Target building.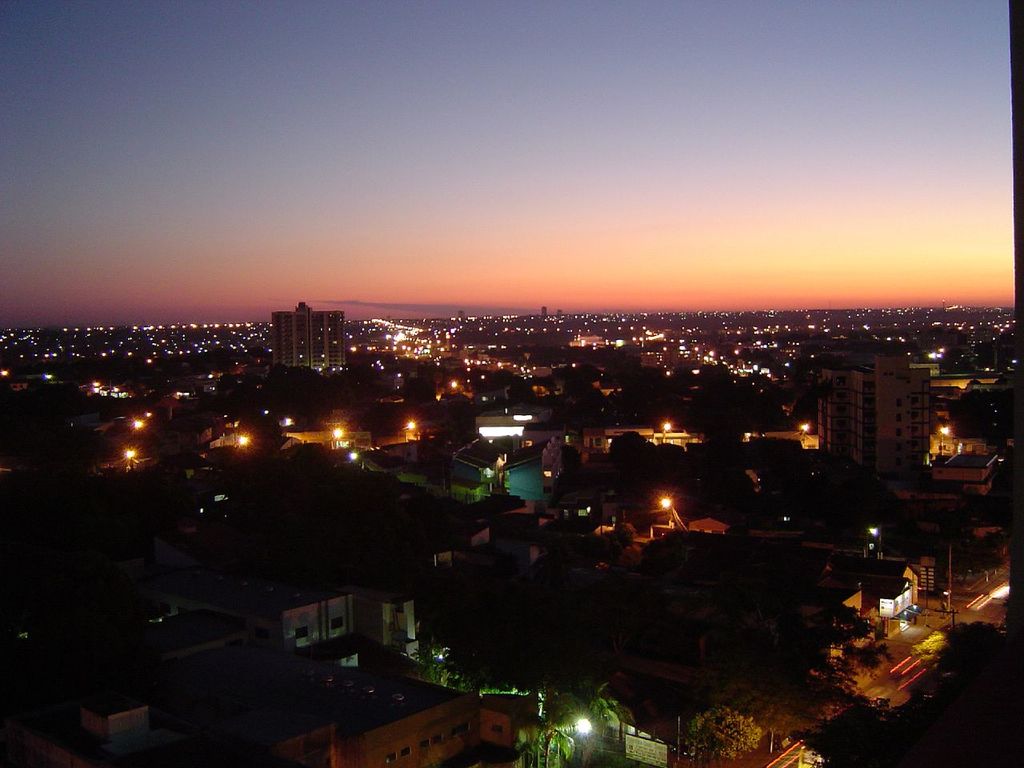
Target region: box=[265, 298, 347, 374].
